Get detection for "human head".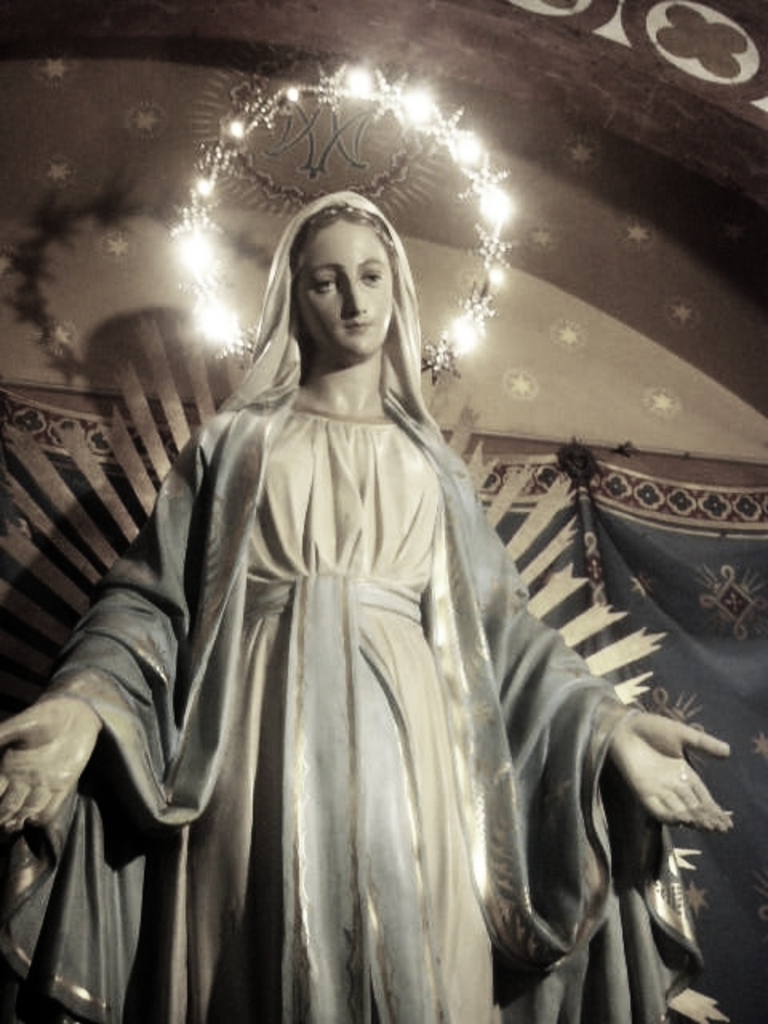
Detection: select_region(275, 227, 403, 366).
